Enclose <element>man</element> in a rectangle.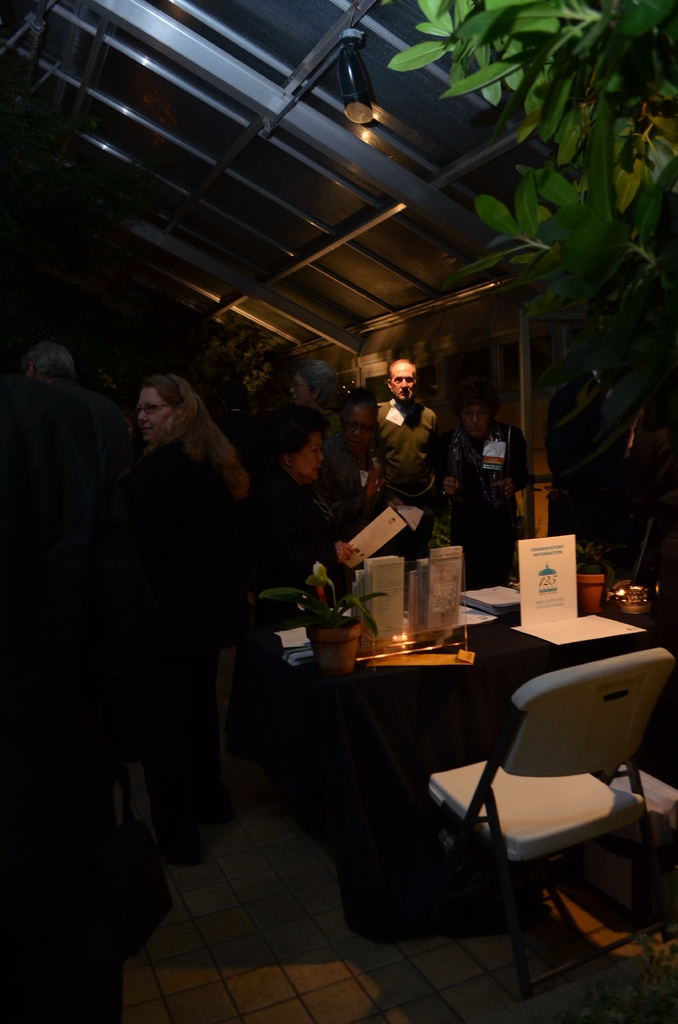
356, 353, 456, 540.
